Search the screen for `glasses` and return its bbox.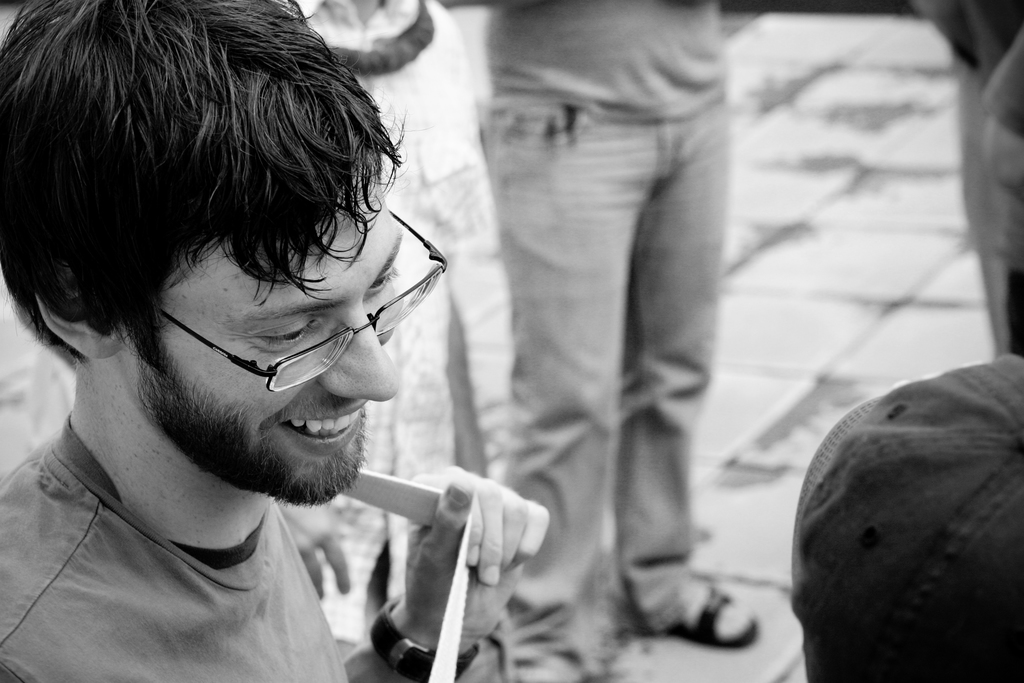
Found: {"x1": 153, "y1": 204, "x2": 449, "y2": 393}.
